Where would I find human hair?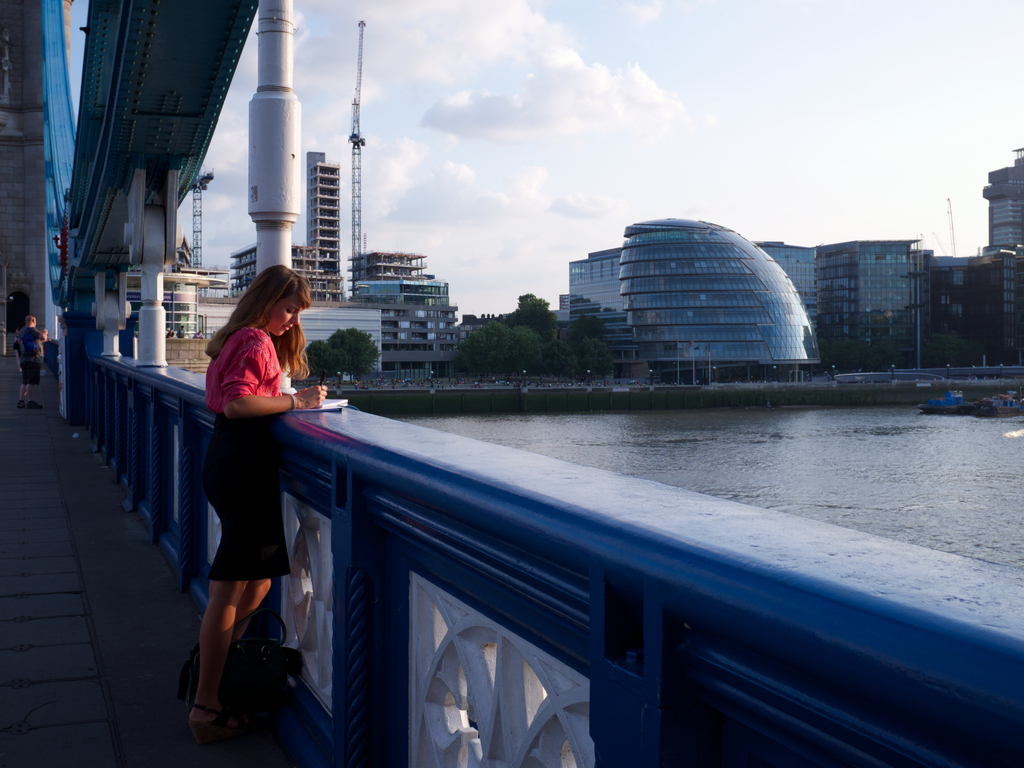
At locate(212, 272, 296, 387).
